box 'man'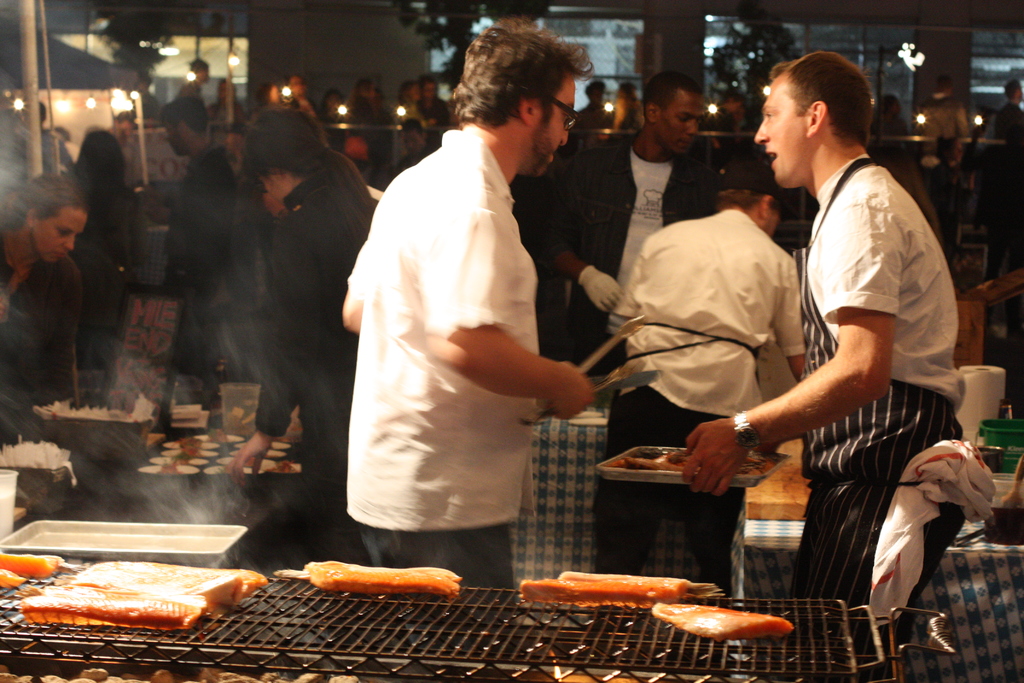
[148,98,235,325]
